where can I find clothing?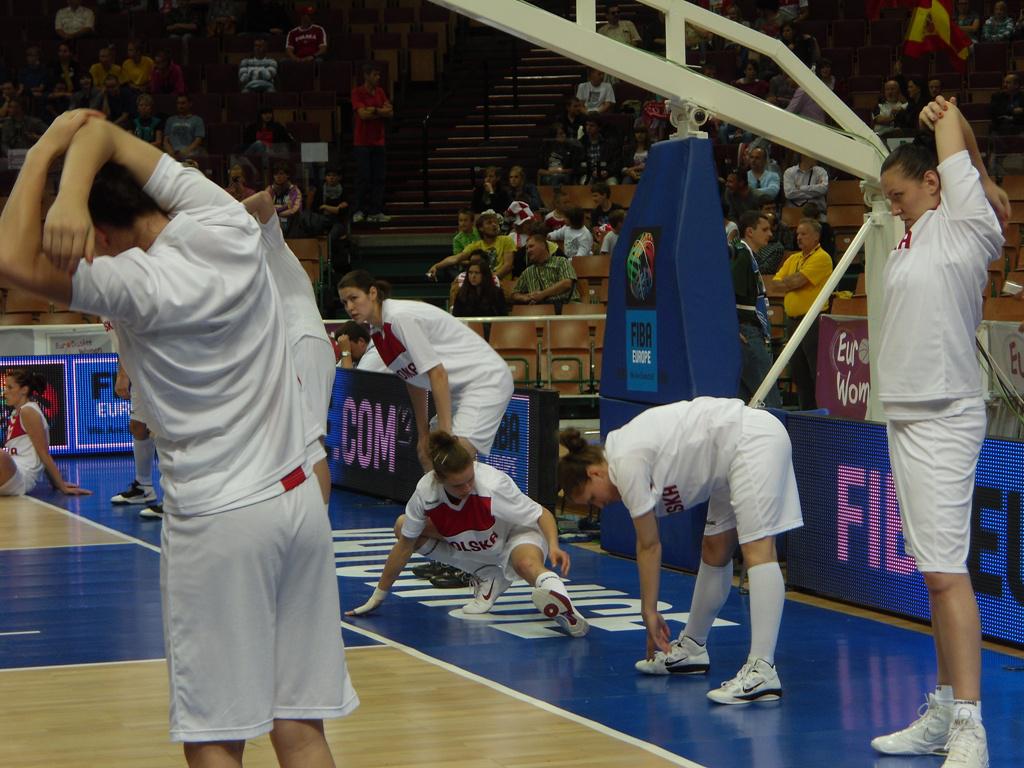
You can find it at x1=899, y1=97, x2=925, y2=132.
